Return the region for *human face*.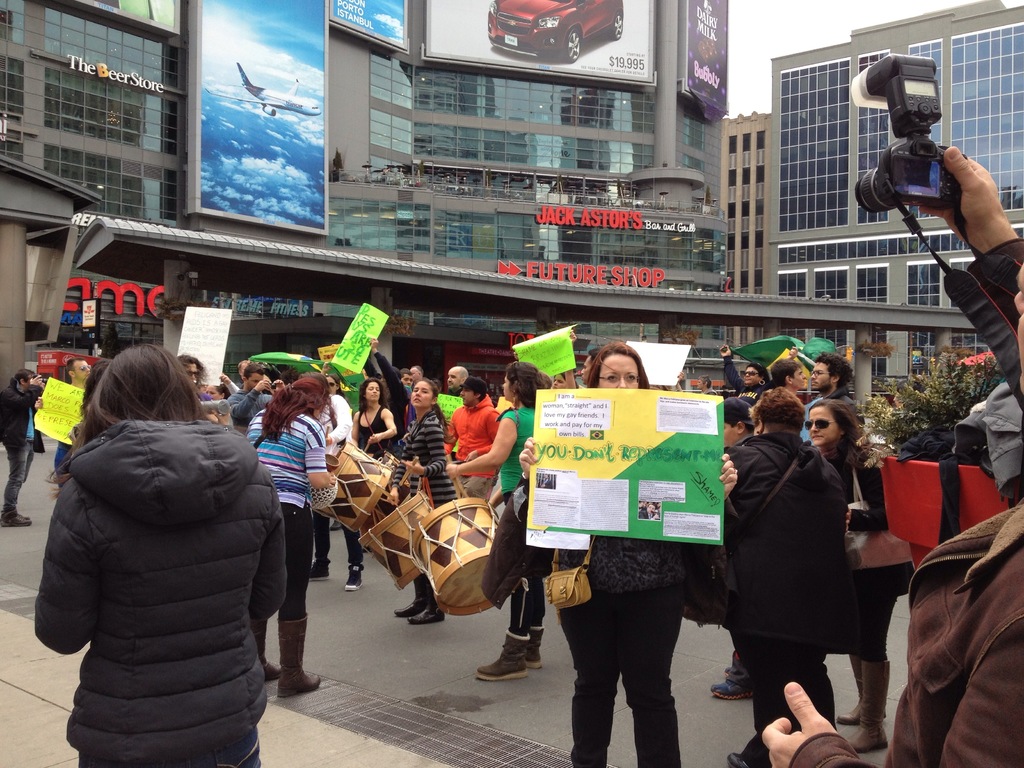
697:378:705:390.
